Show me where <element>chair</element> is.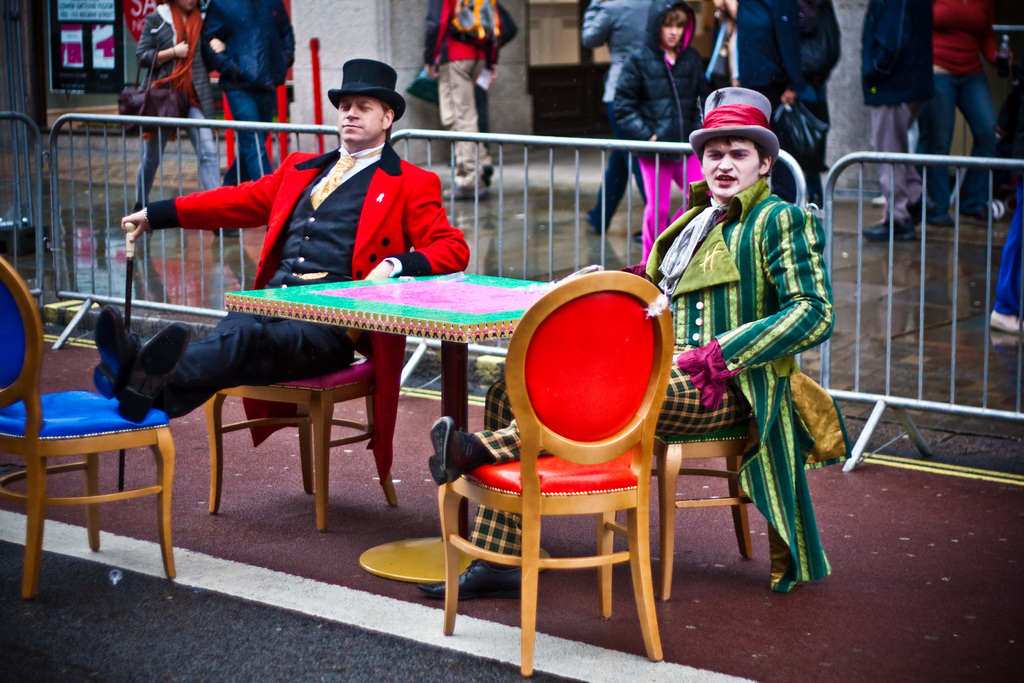
<element>chair</element> is at (left=636, top=428, right=755, bottom=597).
